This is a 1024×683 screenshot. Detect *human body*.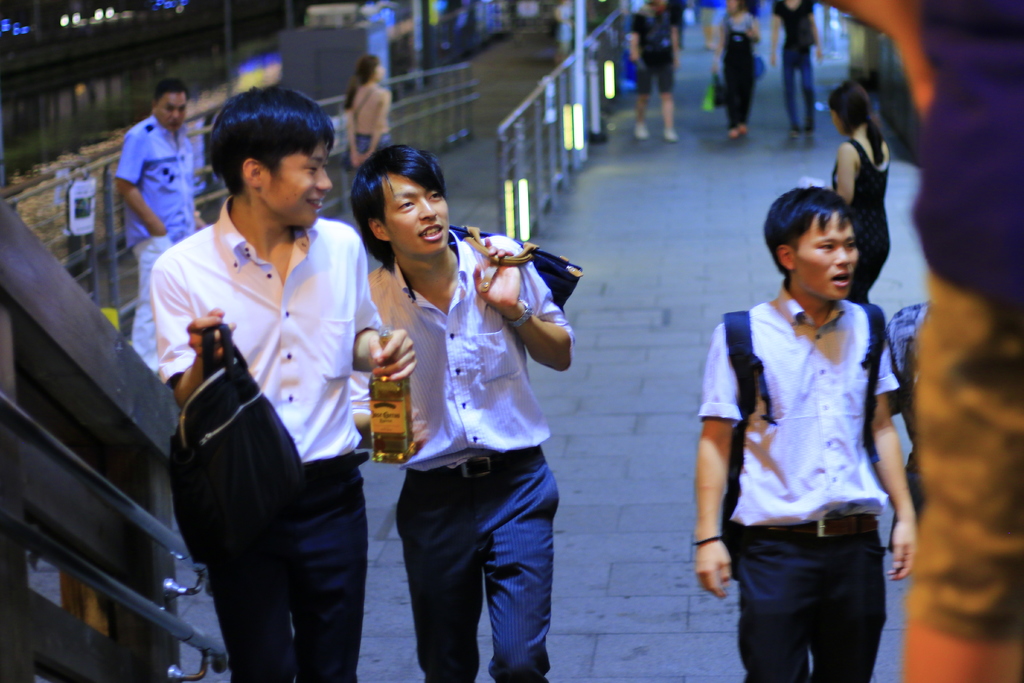
locate(806, 90, 889, 309).
